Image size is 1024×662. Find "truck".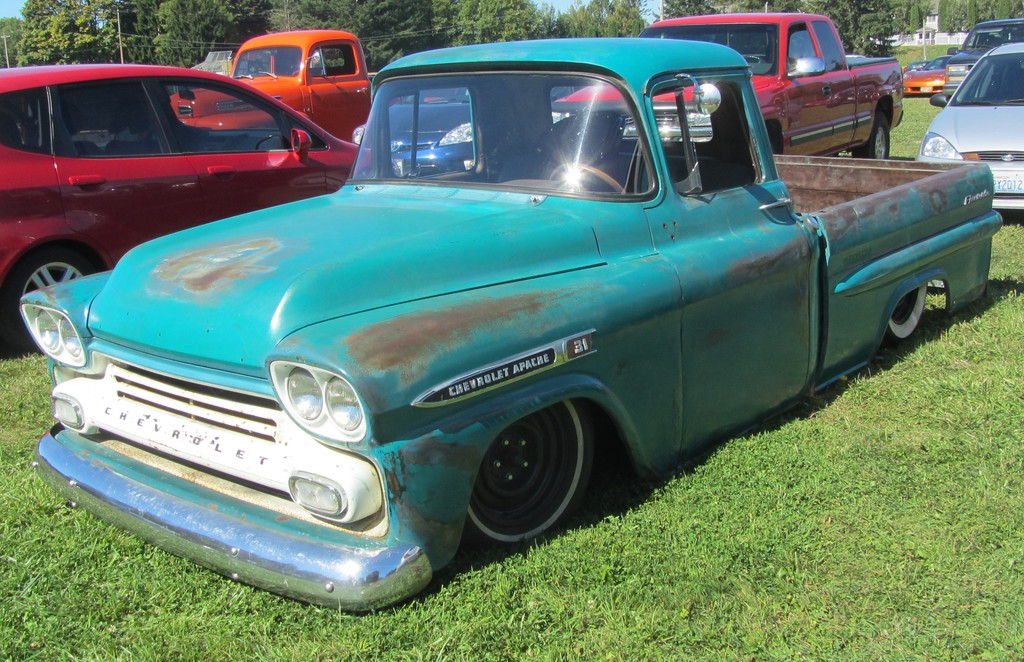
x1=0 y1=47 x2=992 y2=606.
